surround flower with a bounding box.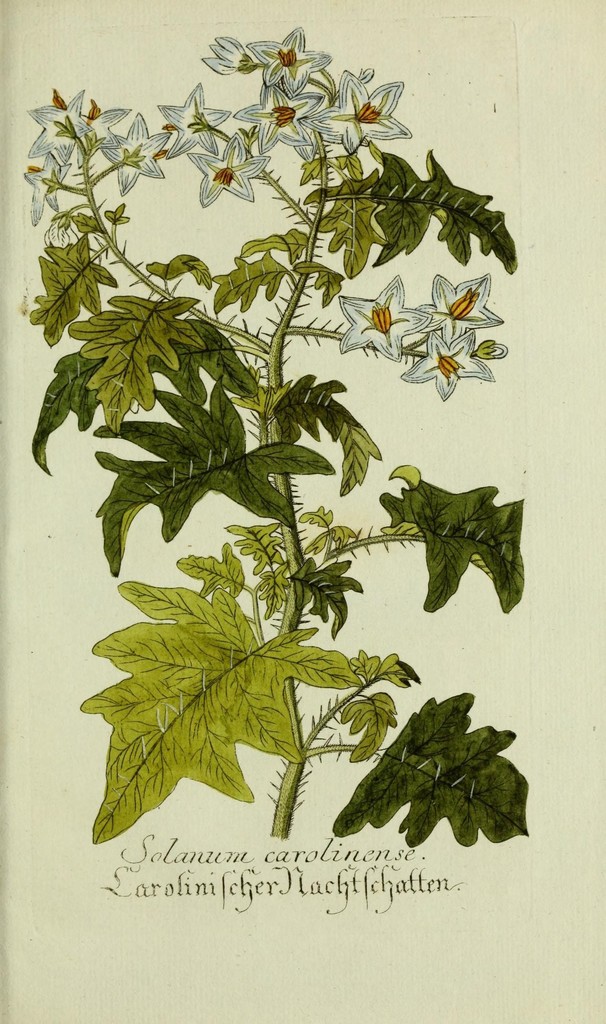
186, 133, 259, 196.
